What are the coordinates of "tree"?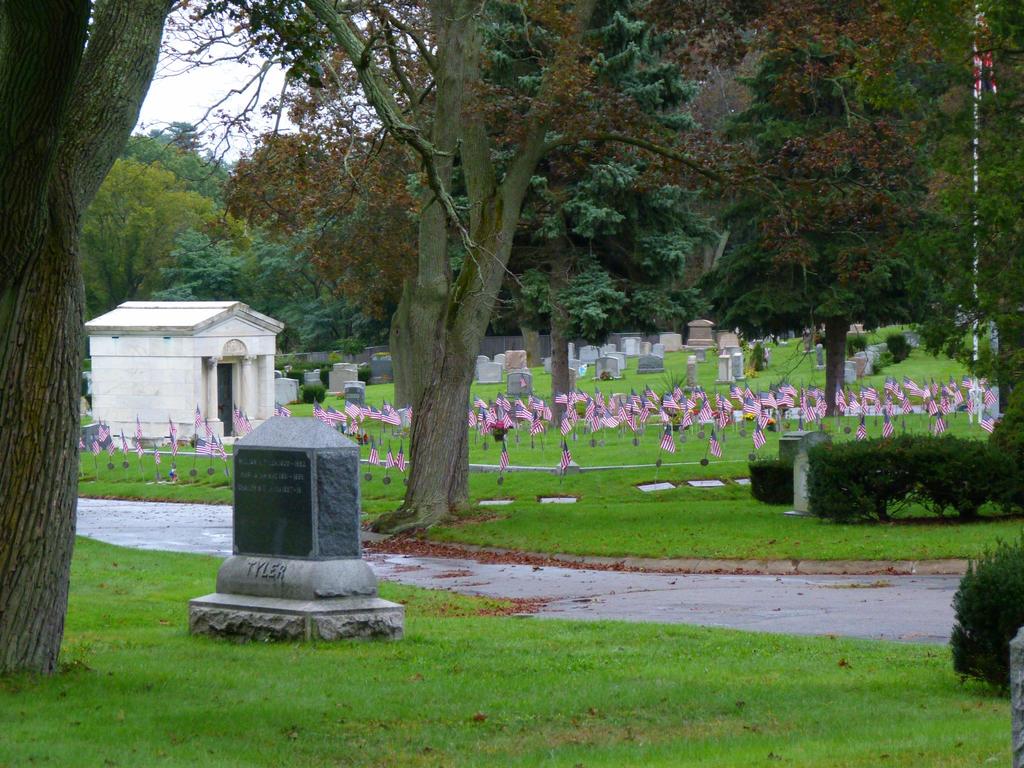
Rect(0, 0, 193, 684).
